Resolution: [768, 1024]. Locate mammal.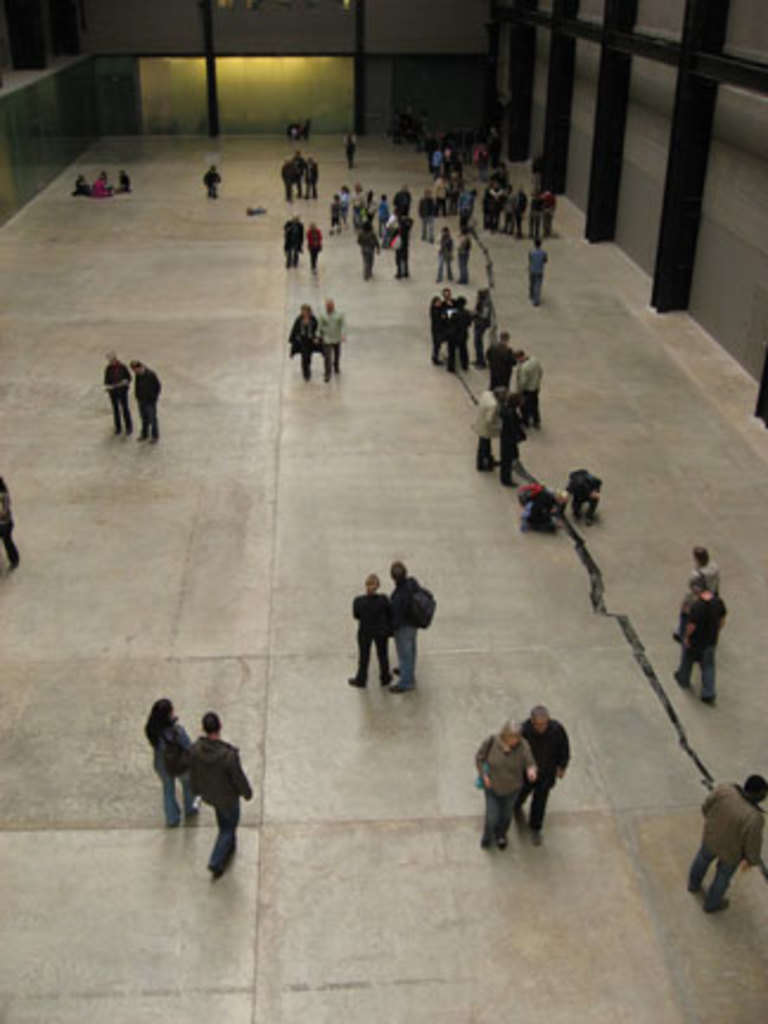
locate(474, 723, 533, 844).
